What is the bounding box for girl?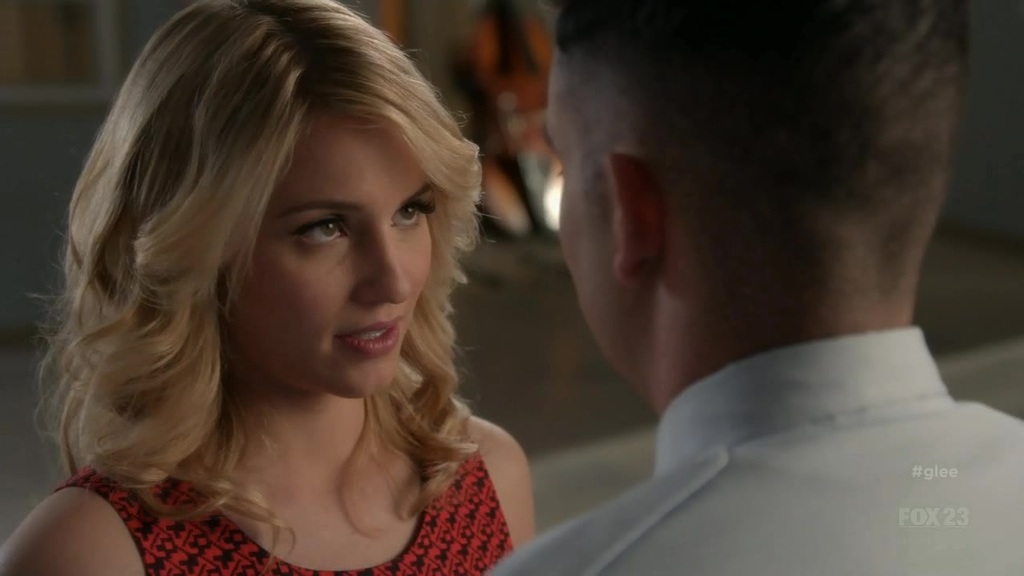
bbox(37, 6, 569, 566).
